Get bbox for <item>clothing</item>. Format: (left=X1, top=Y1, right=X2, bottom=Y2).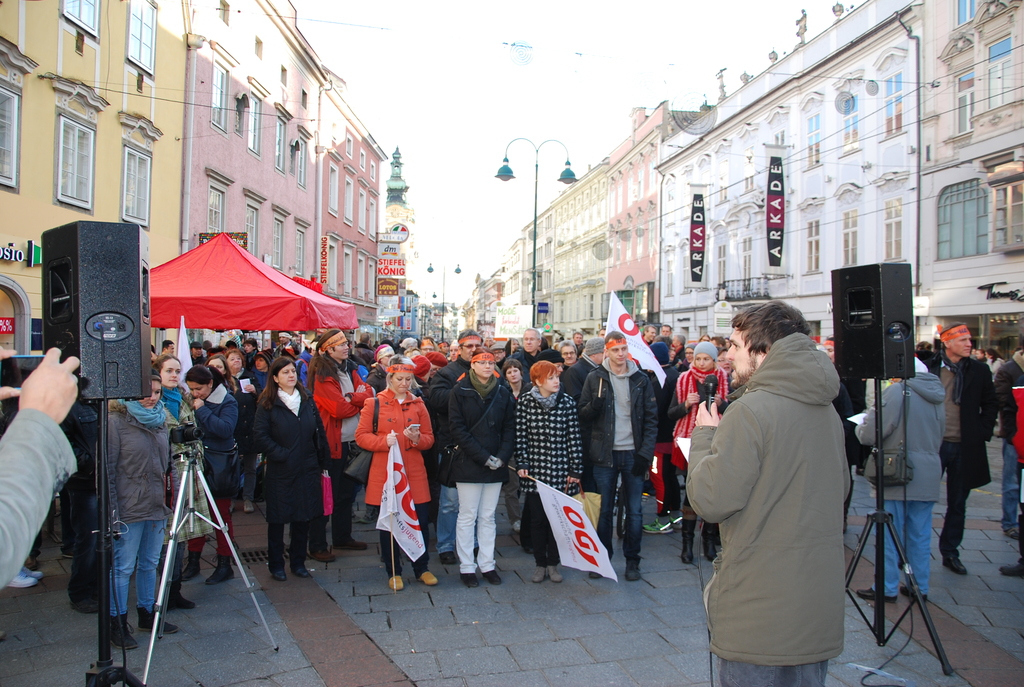
(left=936, top=352, right=996, bottom=558).
